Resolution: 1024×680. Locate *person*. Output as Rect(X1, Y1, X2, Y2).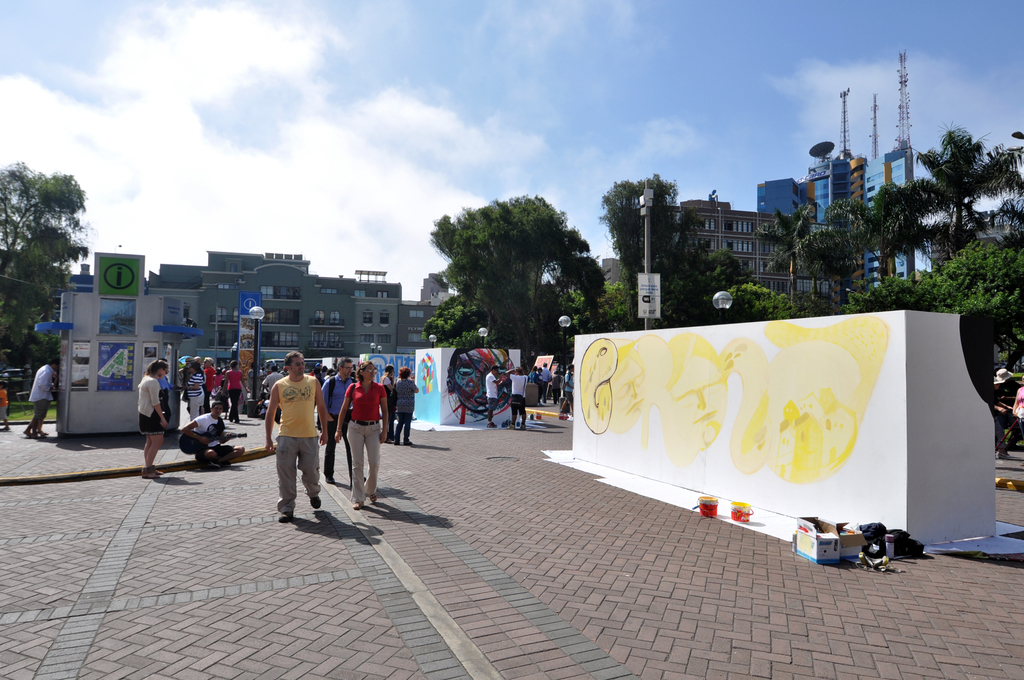
Rect(187, 360, 204, 417).
